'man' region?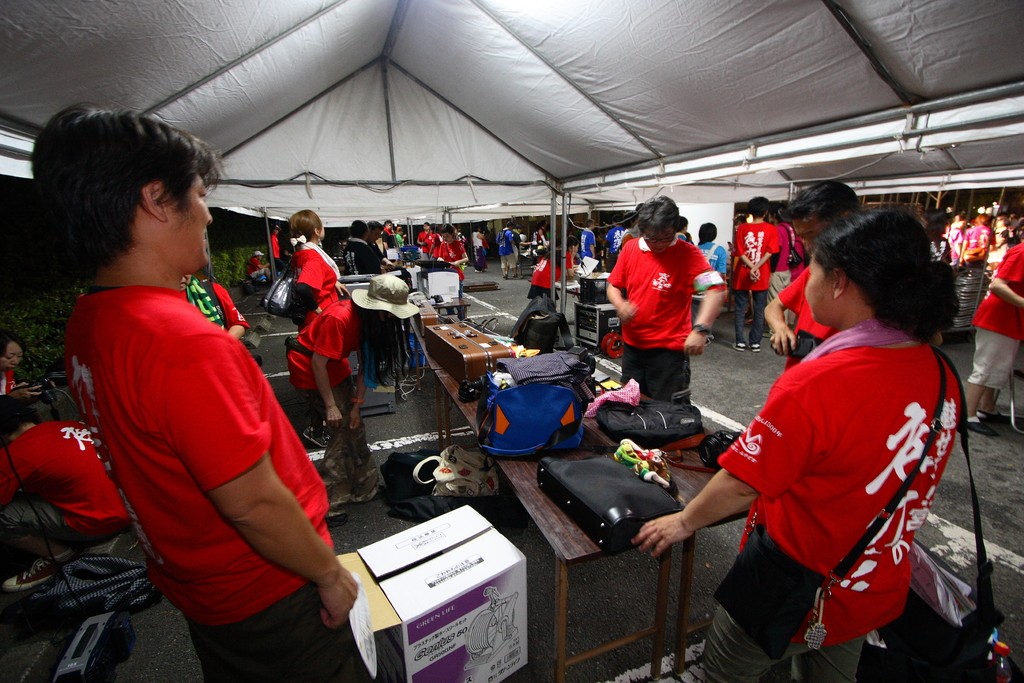
(731, 194, 778, 352)
